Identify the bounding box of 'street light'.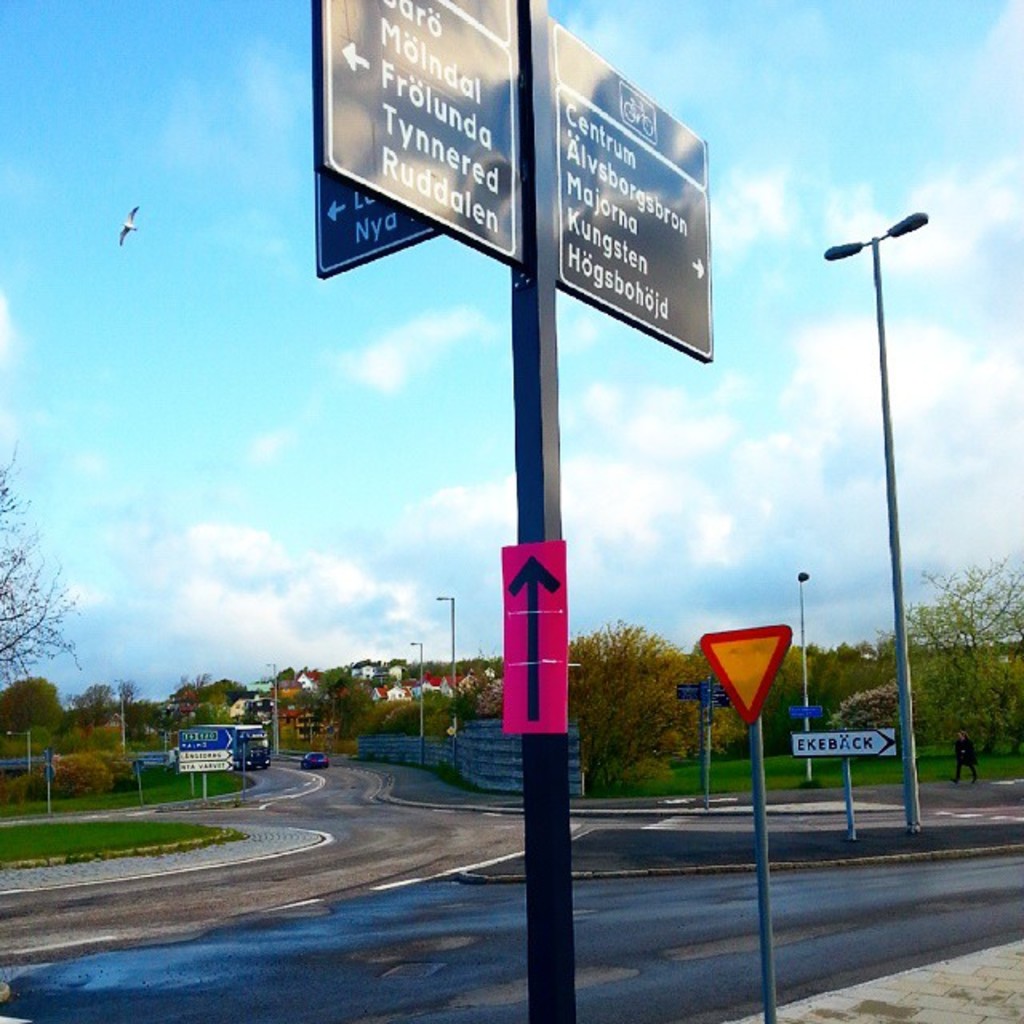
rect(408, 638, 426, 762).
